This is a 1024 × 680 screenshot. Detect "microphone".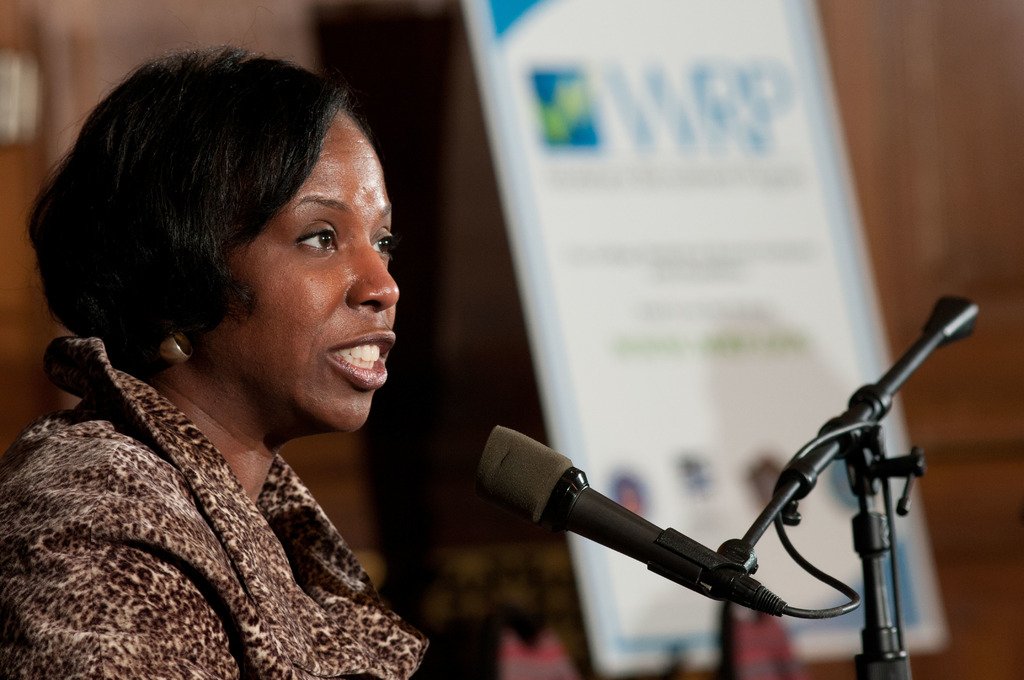
463/432/750/583.
